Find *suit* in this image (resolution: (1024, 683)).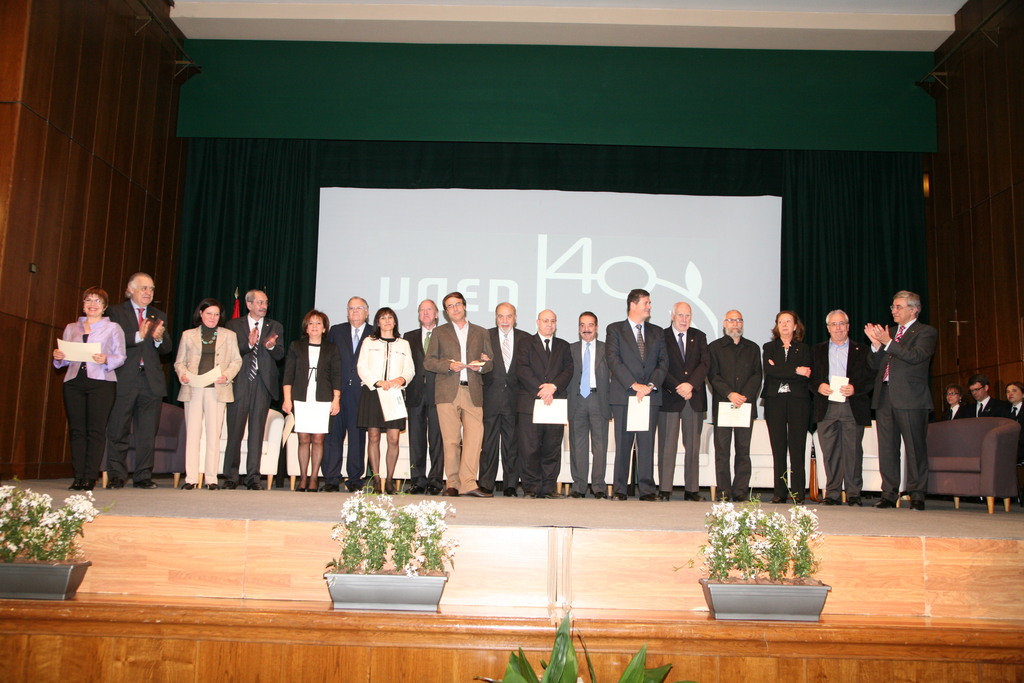
706:332:766:488.
